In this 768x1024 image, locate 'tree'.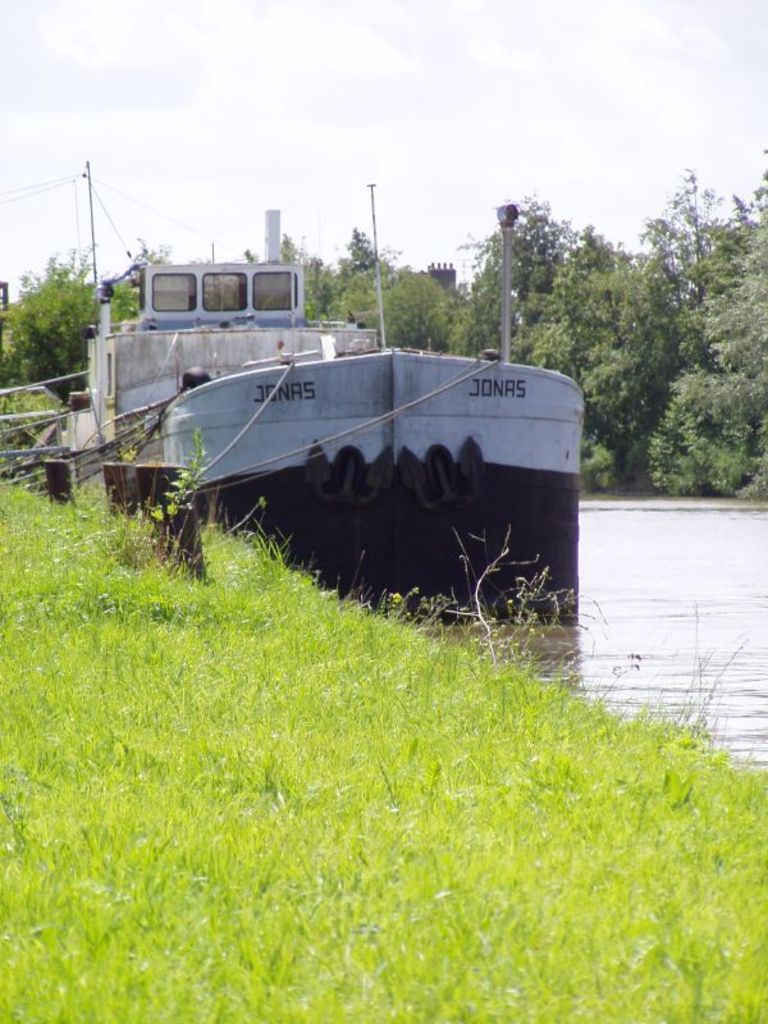
Bounding box: (270,223,392,320).
